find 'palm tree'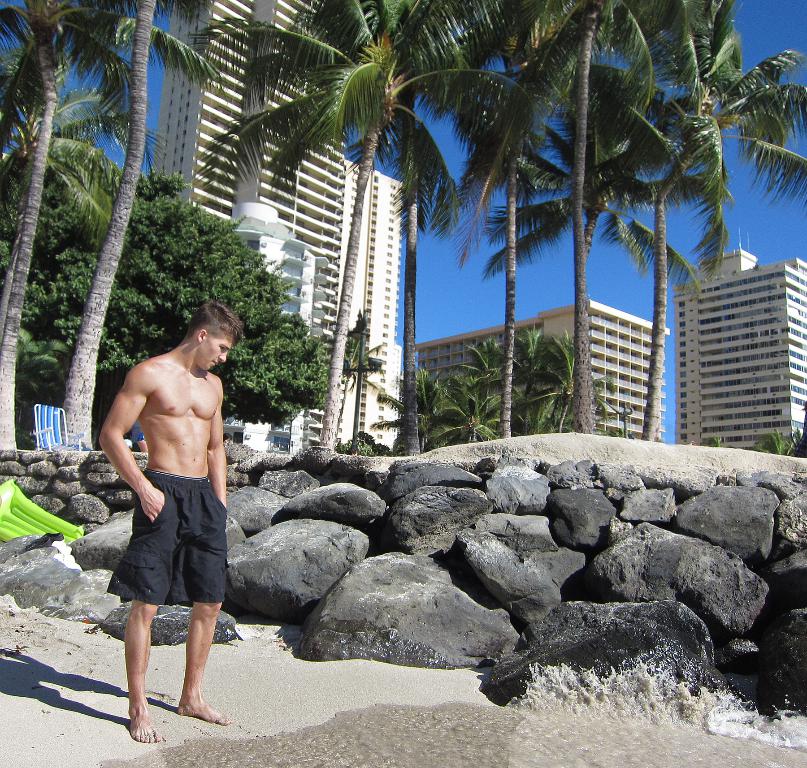
Rect(0, 0, 806, 453)
